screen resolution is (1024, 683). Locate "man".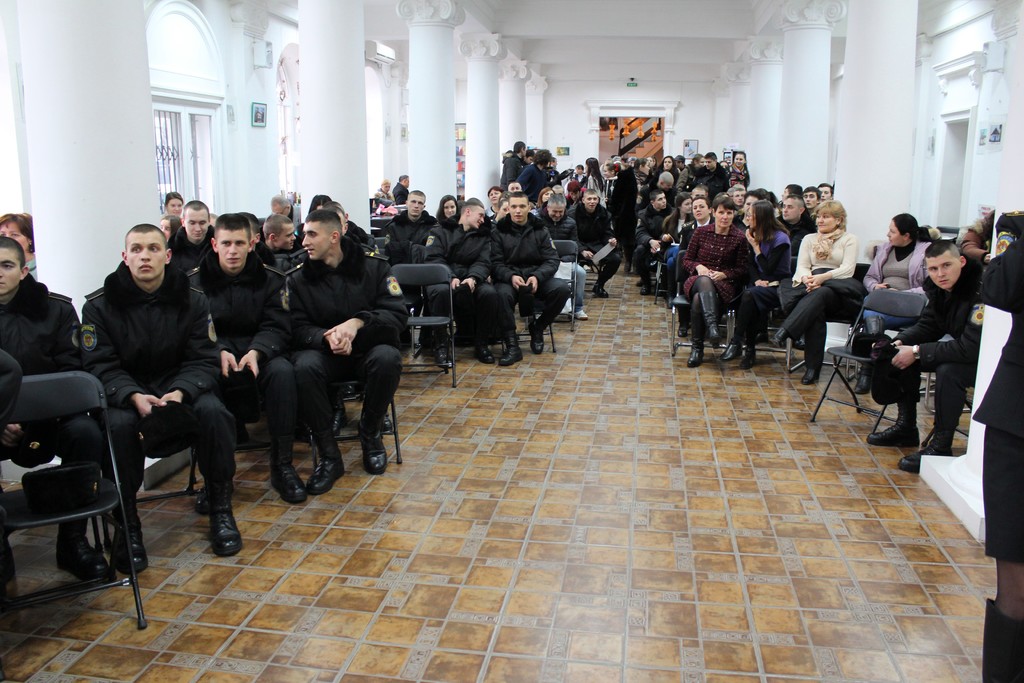
Rect(0, 238, 108, 574).
